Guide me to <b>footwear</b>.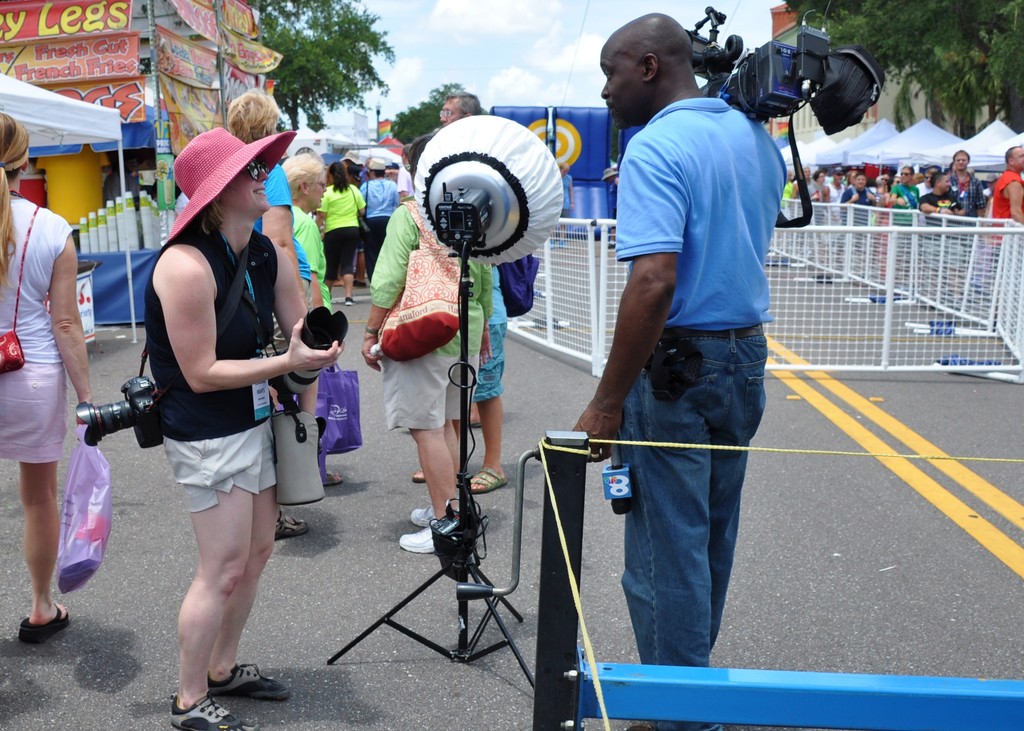
Guidance: {"x1": 323, "y1": 471, "x2": 344, "y2": 487}.
